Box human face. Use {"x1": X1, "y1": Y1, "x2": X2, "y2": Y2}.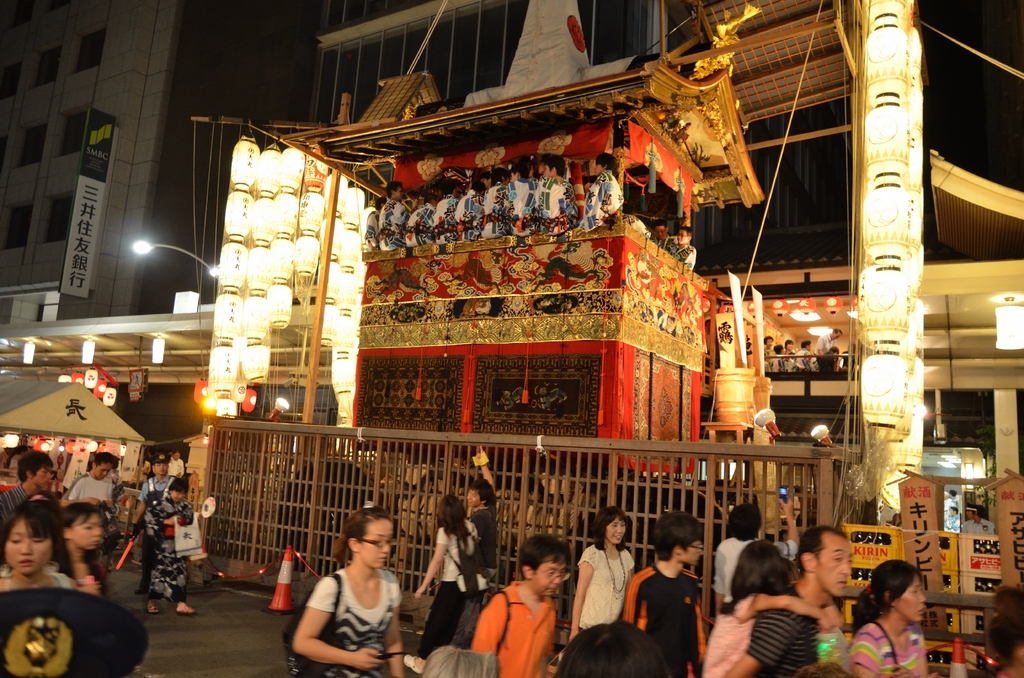
{"x1": 676, "y1": 231, "x2": 687, "y2": 243}.
